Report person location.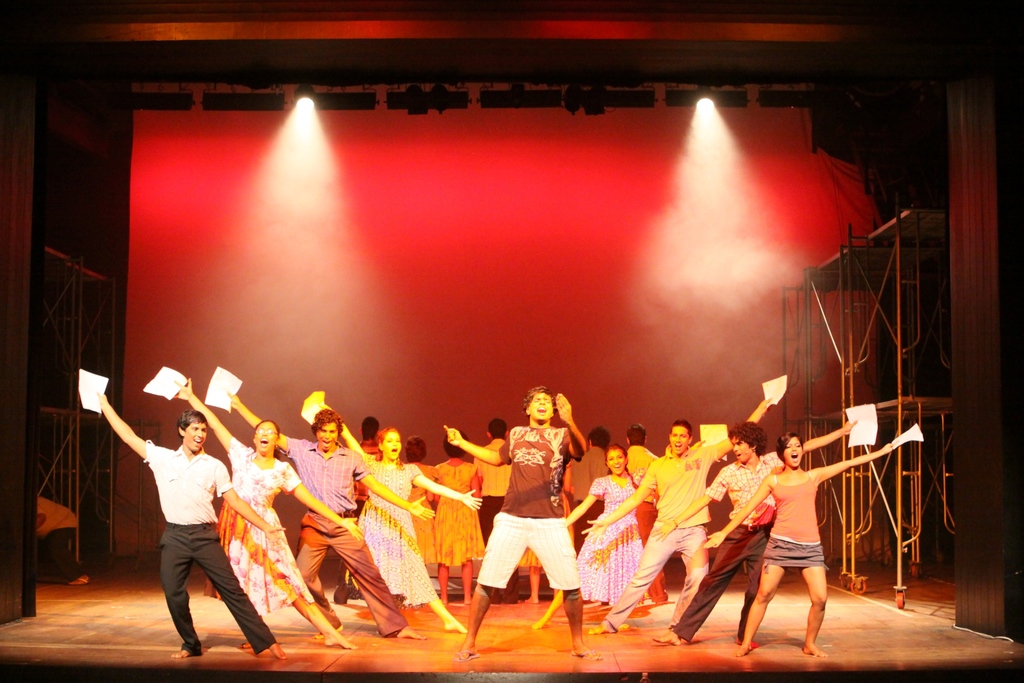
Report: bbox=[408, 434, 438, 573].
